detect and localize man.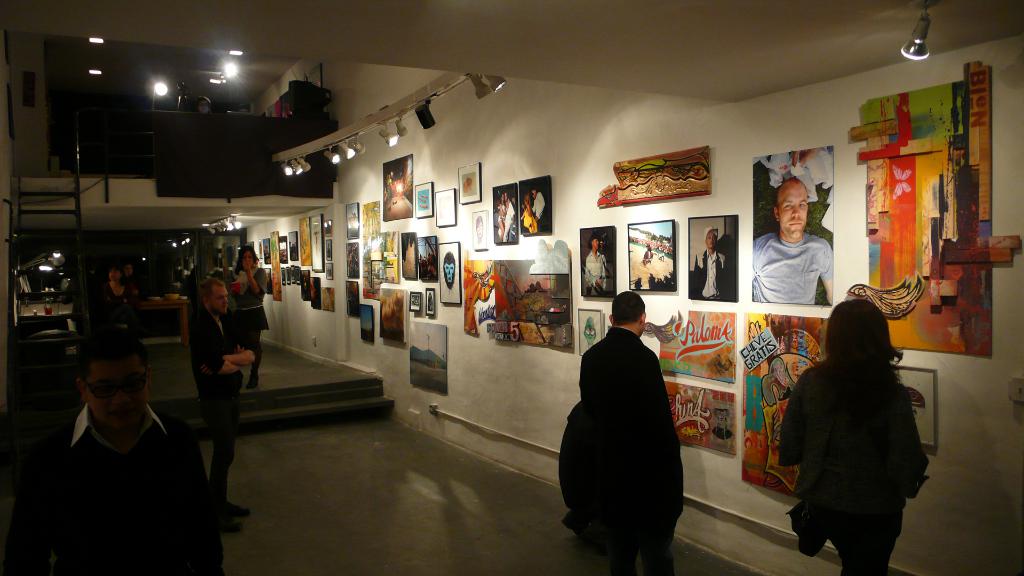
Localized at <bbox>583, 230, 614, 304</bbox>.
